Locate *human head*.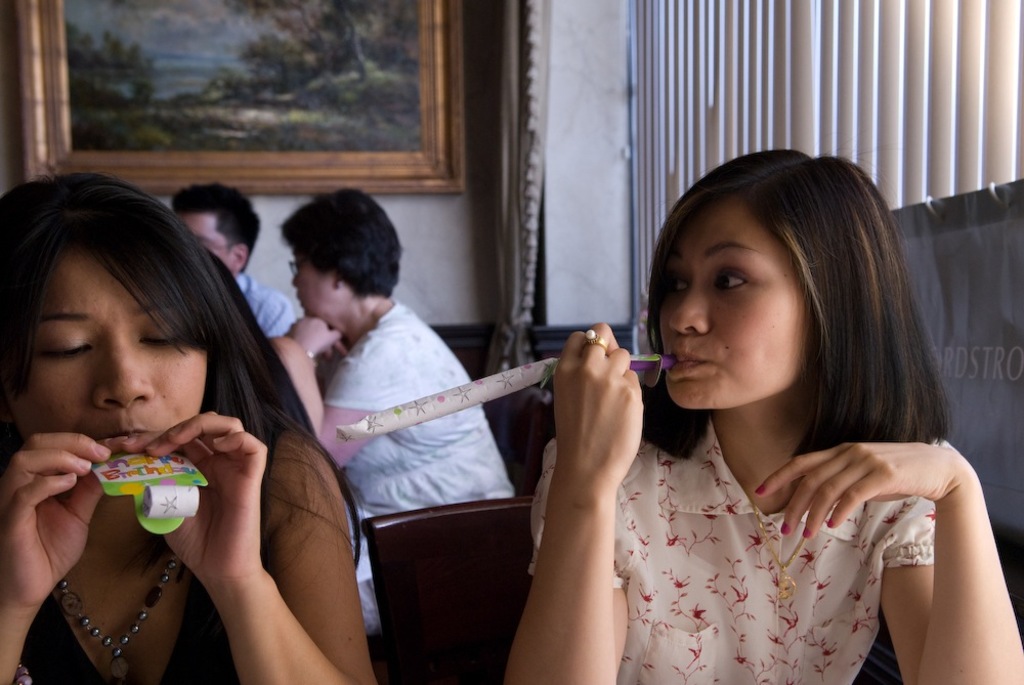
Bounding box: (274, 187, 403, 326).
